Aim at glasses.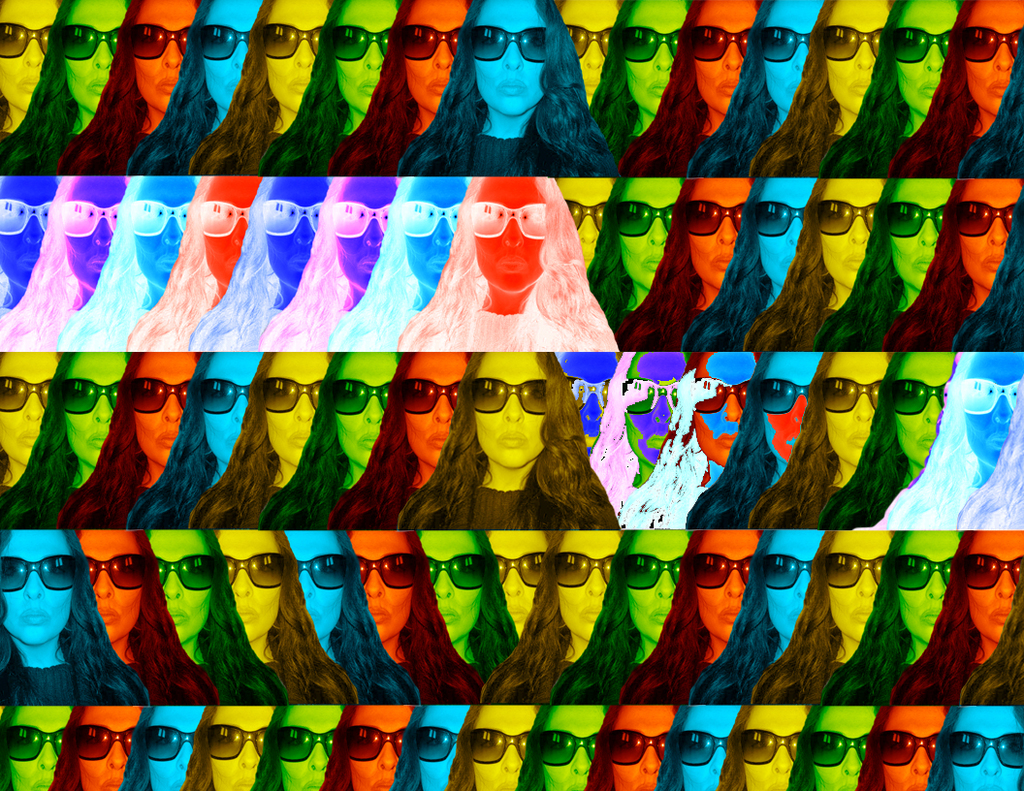
Aimed at 686, 377, 757, 409.
